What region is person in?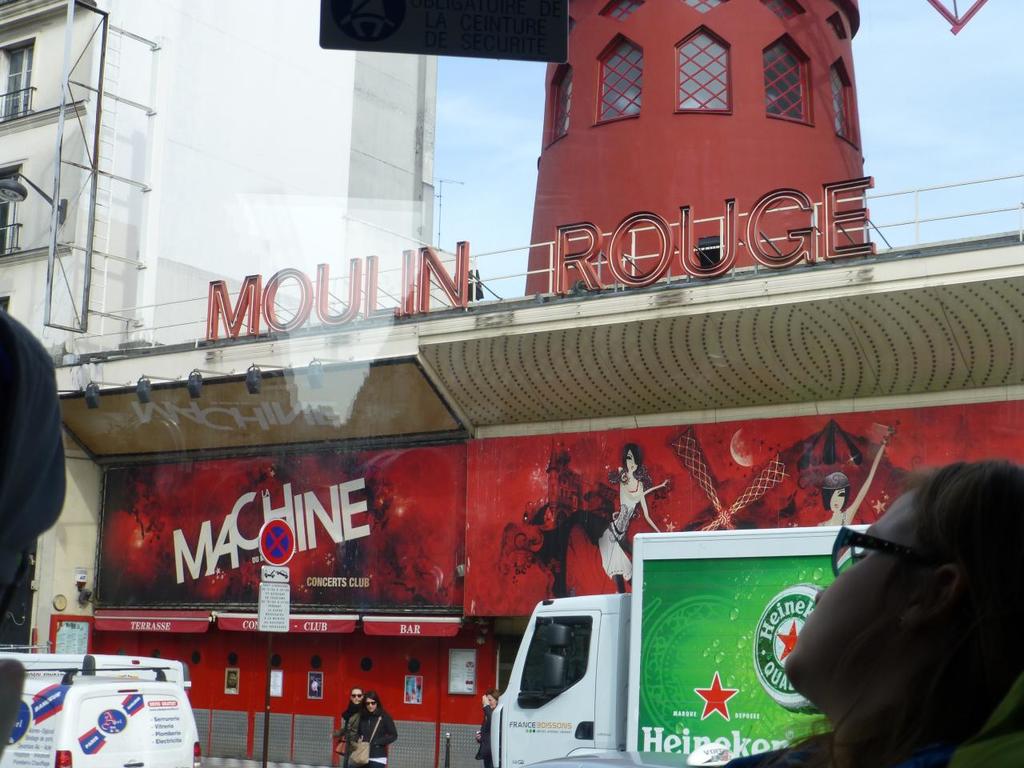
596 442 670 590.
